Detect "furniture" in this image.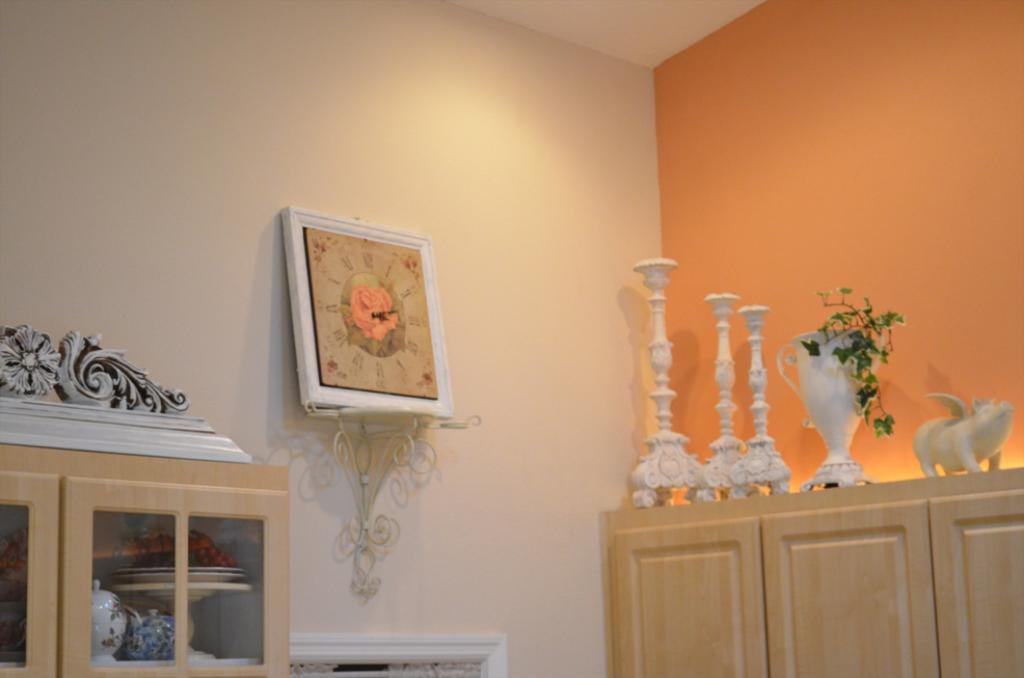
Detection: 0:323:290:677.
